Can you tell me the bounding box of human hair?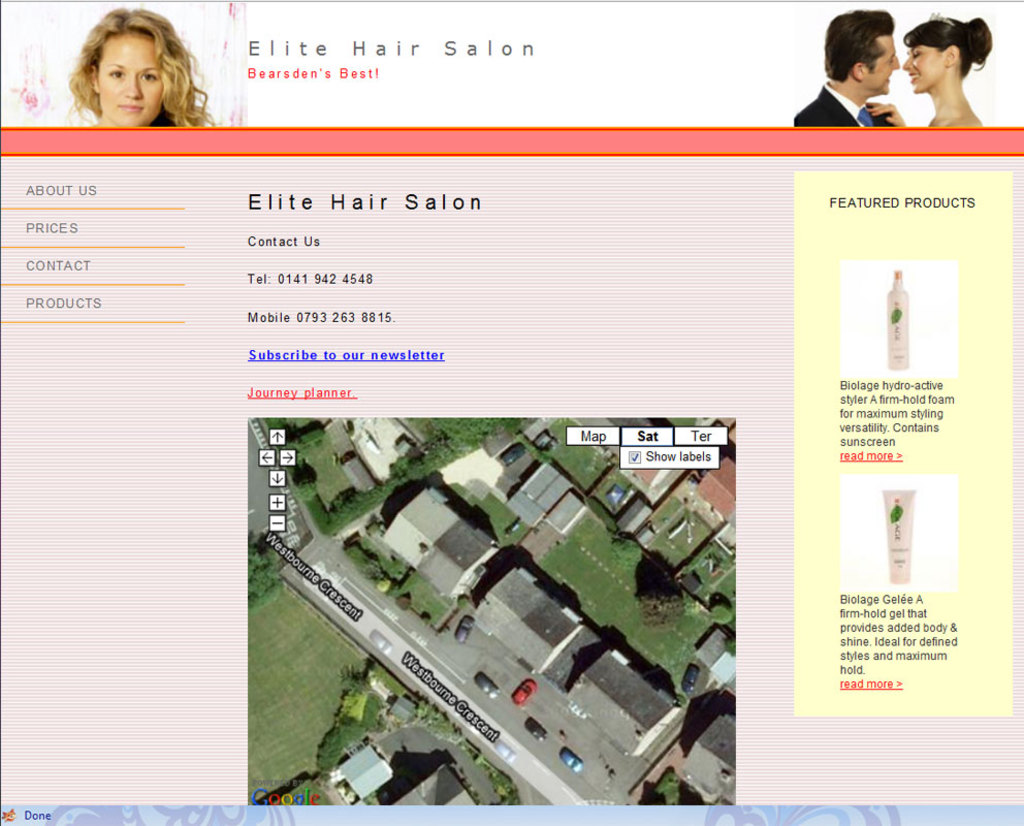
62 0 188 117.
